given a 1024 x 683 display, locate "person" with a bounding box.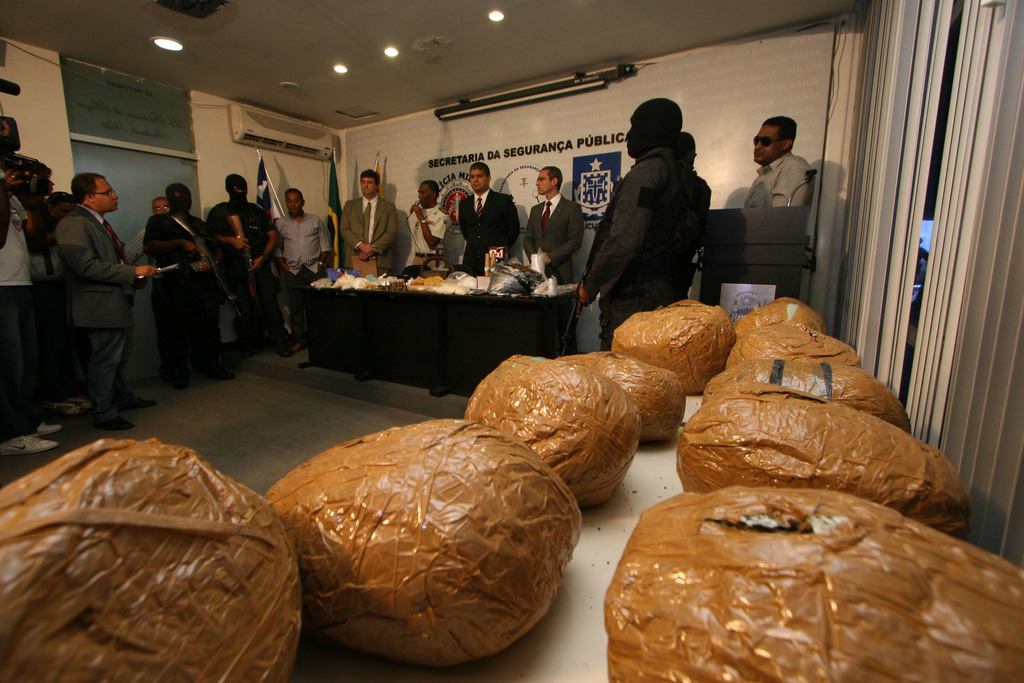
Located: (145,180,237,390).
